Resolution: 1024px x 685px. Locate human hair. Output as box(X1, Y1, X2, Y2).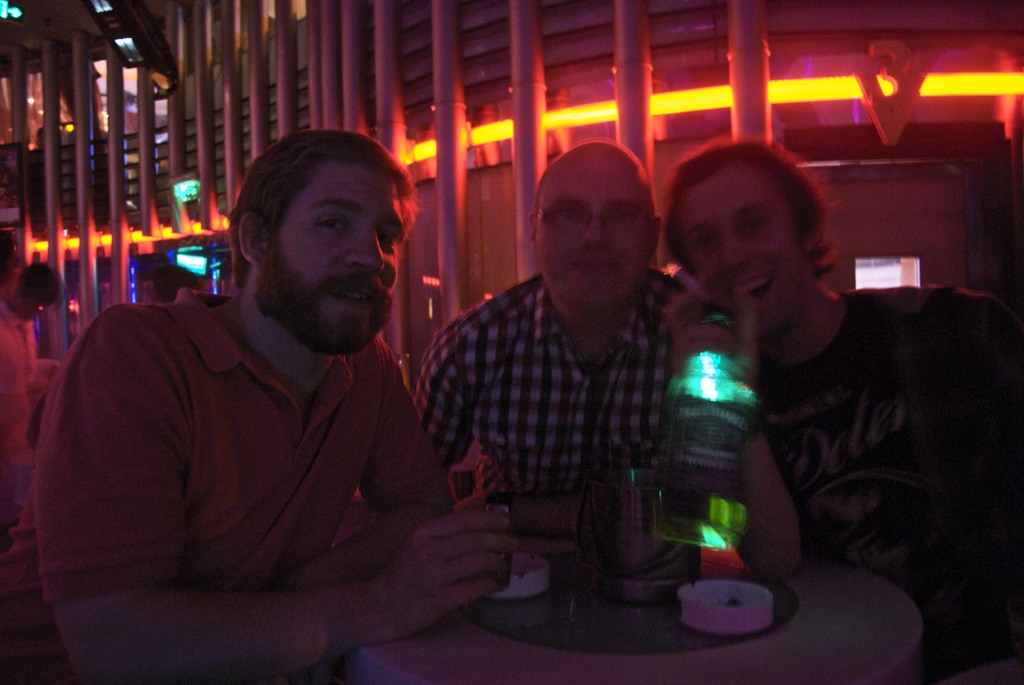
box(208, 133, 390, 326).
